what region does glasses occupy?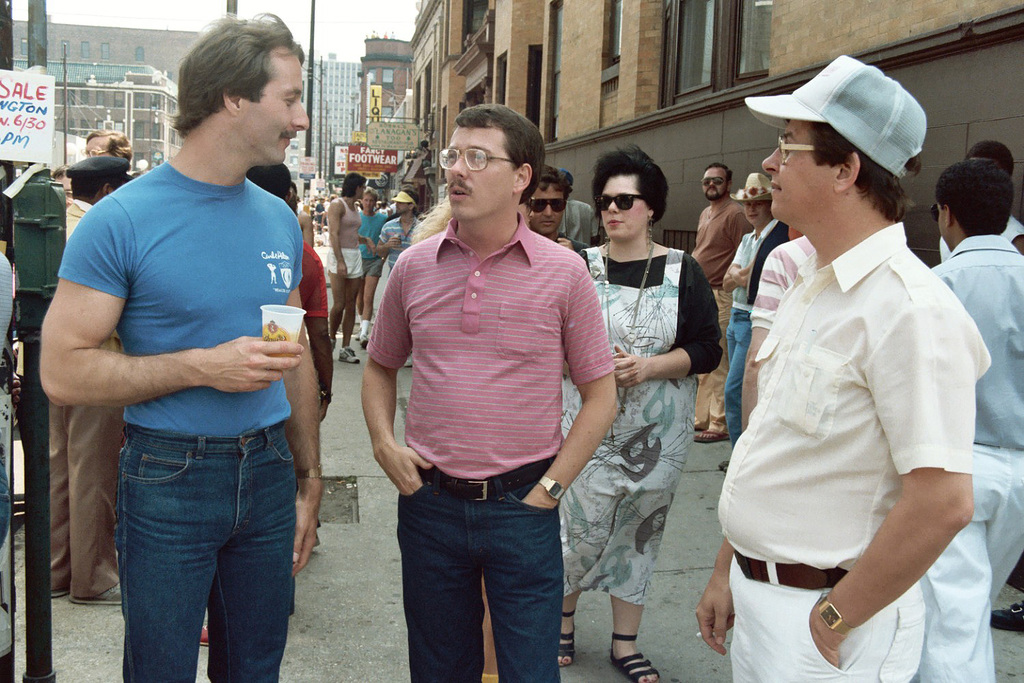
[left=81, top=146, right=111, bottom=161].
